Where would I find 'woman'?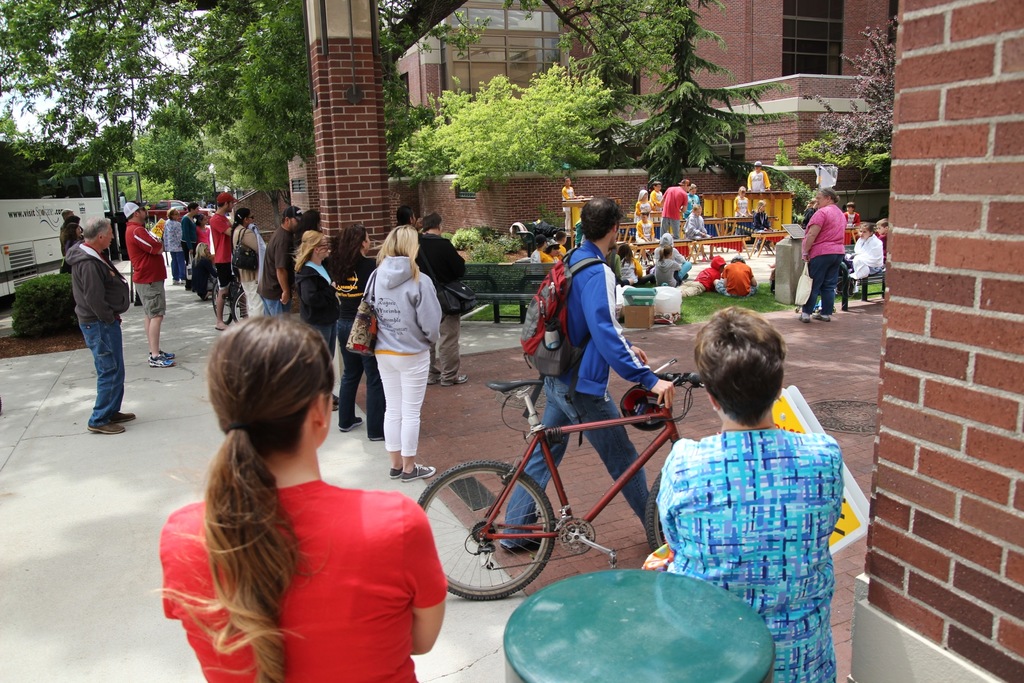
At bbox=[189, 238, 223, 302].
